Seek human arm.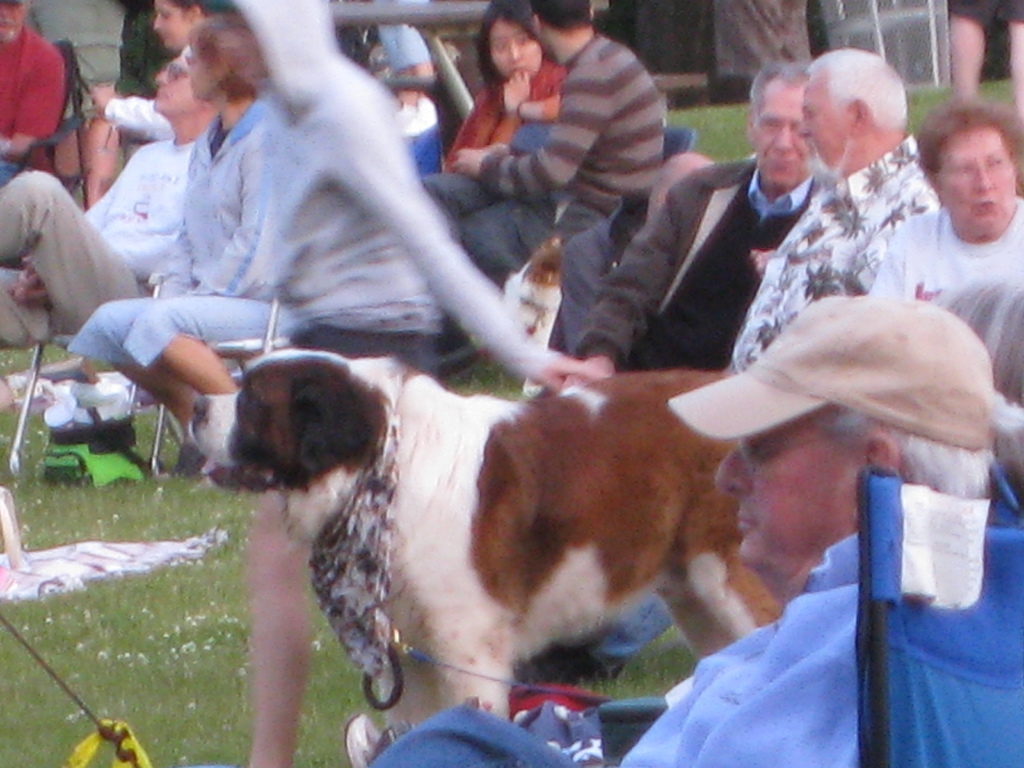
[752,243,774,275].
